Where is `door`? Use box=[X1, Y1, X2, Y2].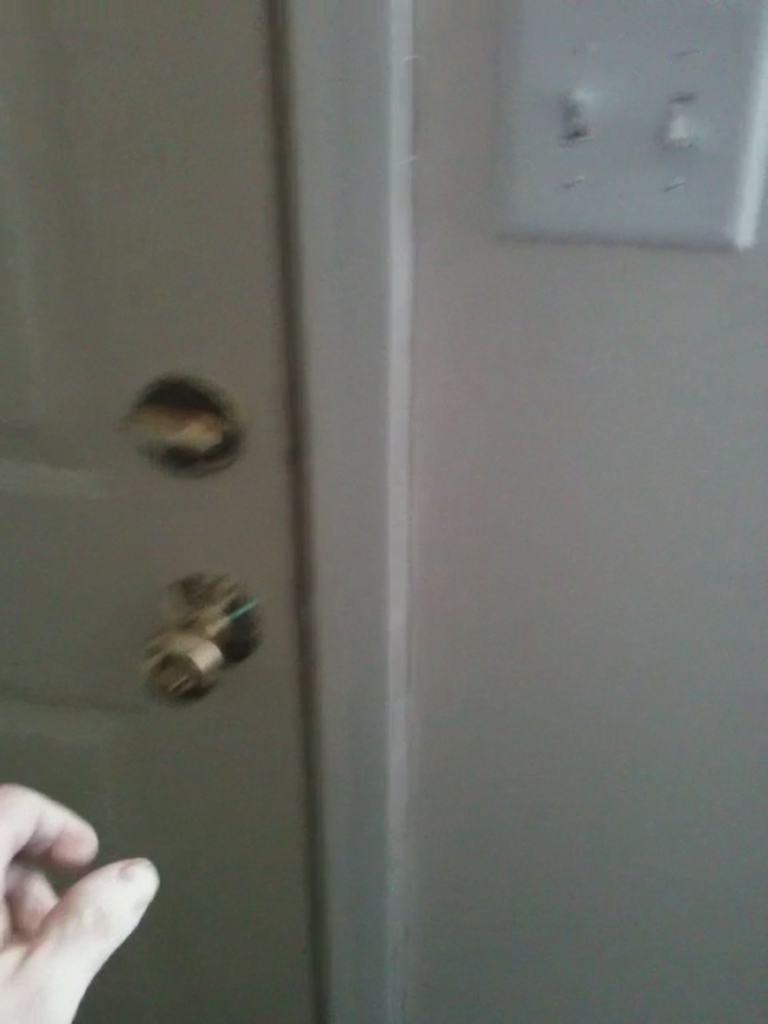
box=[2, 0, 322, 1022].
